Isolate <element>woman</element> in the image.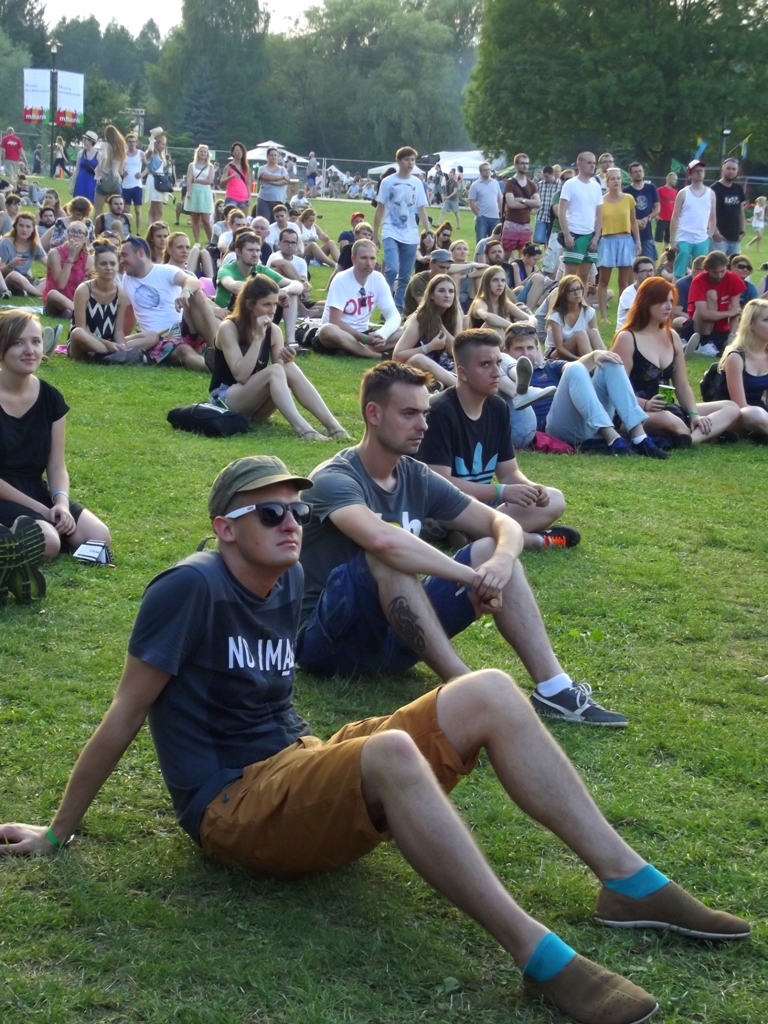
Isolated region: [left=146, top=222, right=174, bottom=253].
